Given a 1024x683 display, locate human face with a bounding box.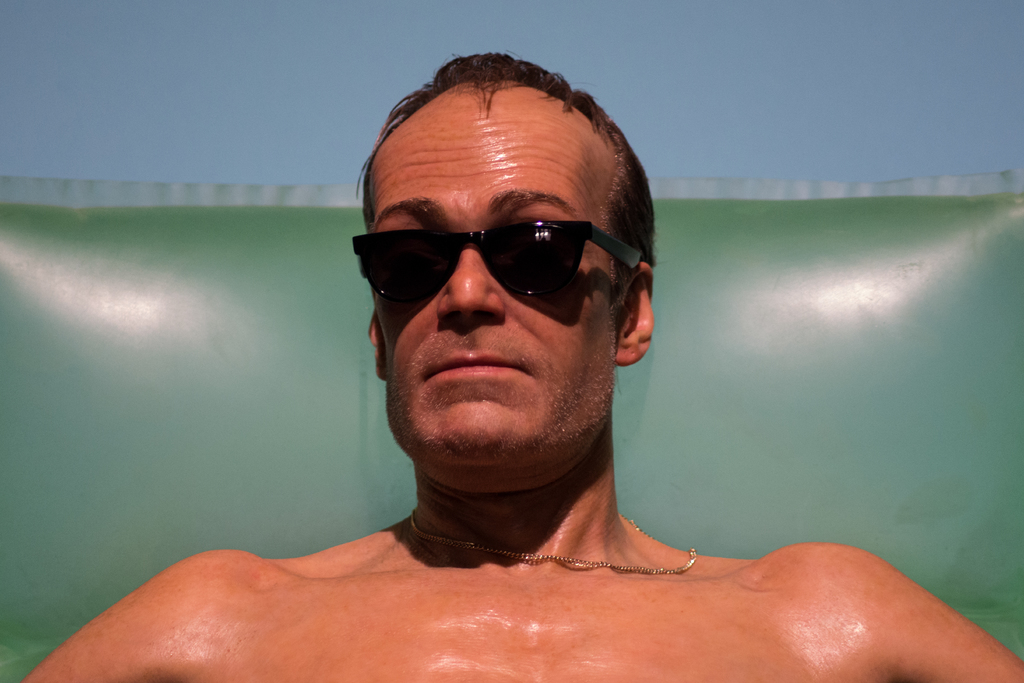
Located: left=367, top=77, right=615, bottom=496.
